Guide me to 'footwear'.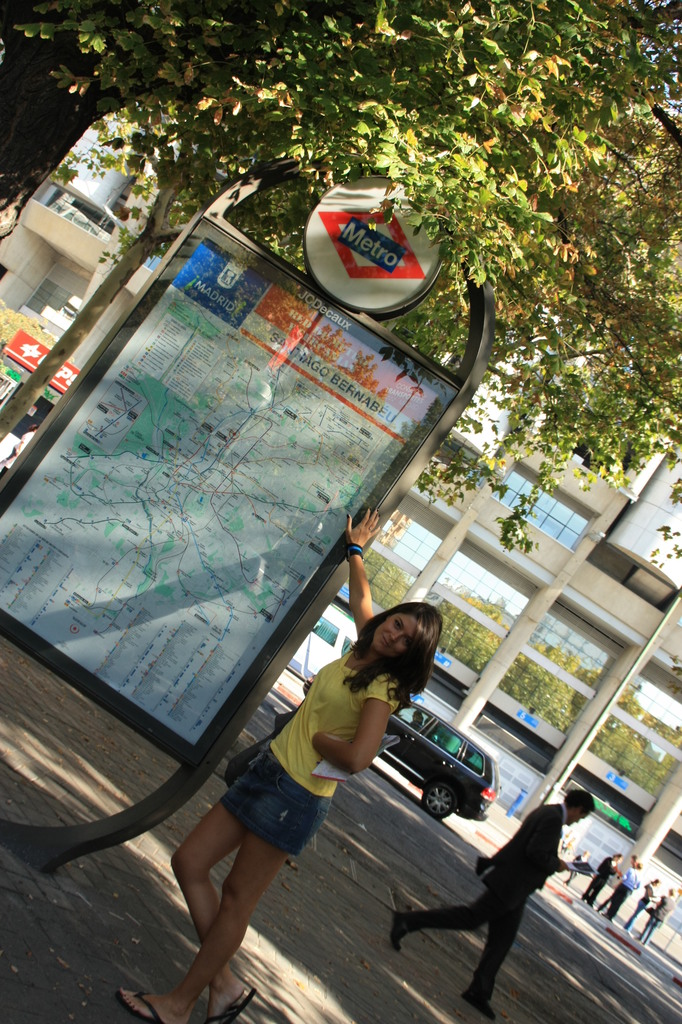
Guidance: x1=204, y1=986, x2=253, y2=1023.
